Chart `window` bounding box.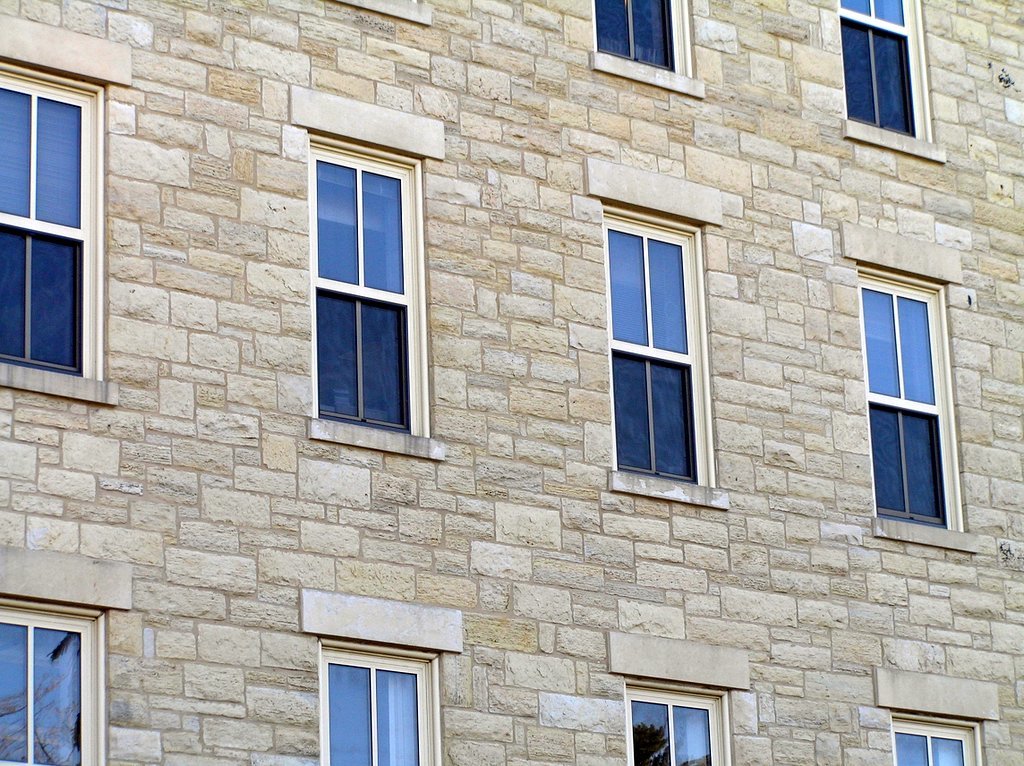
Charted: {"x1": 862, "y1": 269, "x2": 969, "y2": 533}.
